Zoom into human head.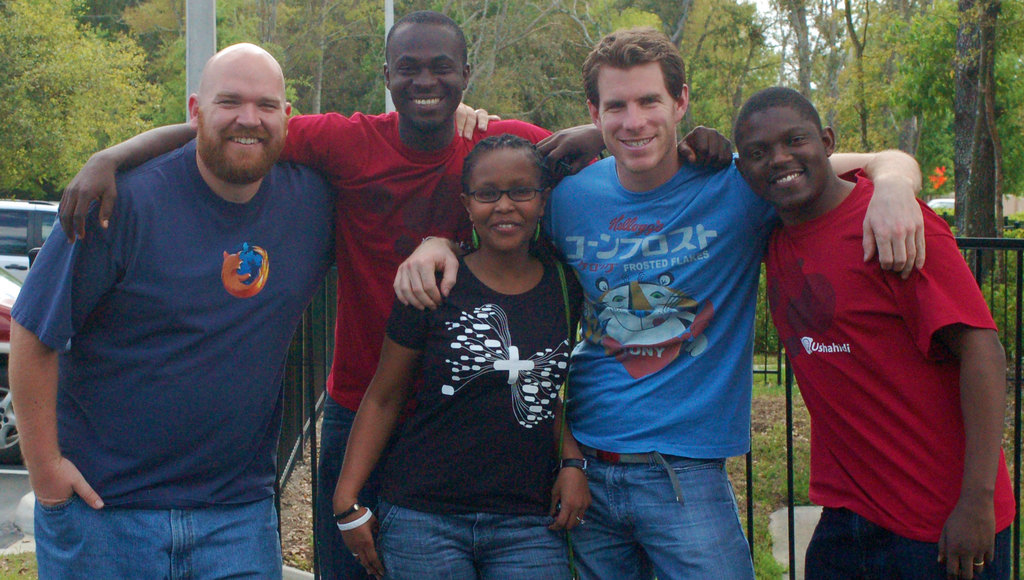
Zoom target: <bbox>380, 13, 469, 131</bbox>.
